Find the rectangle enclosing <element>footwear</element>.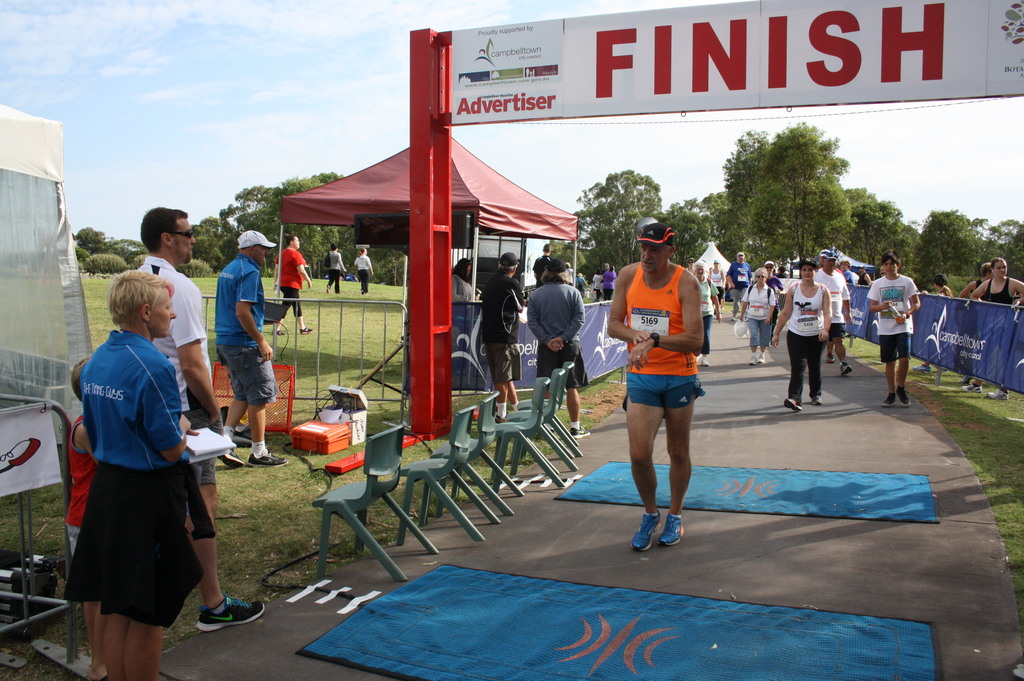
BBox(807, 396, 820, 405).
